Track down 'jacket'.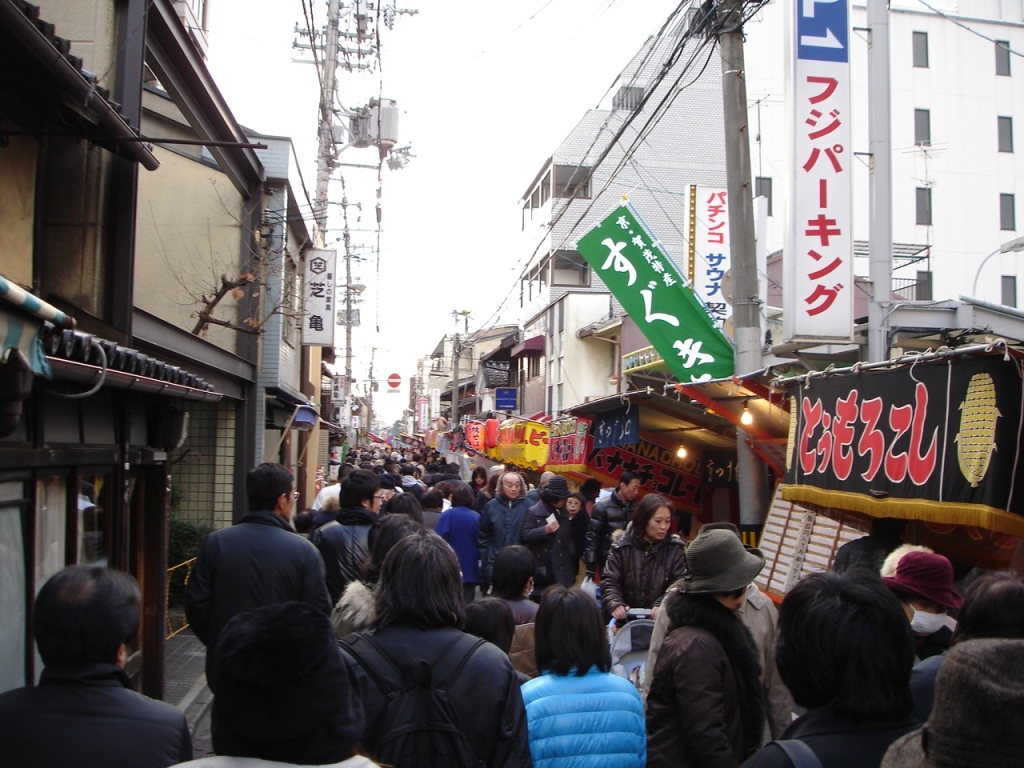
Tracked to [x1=182, y1=513, x2=331, y2=691].
